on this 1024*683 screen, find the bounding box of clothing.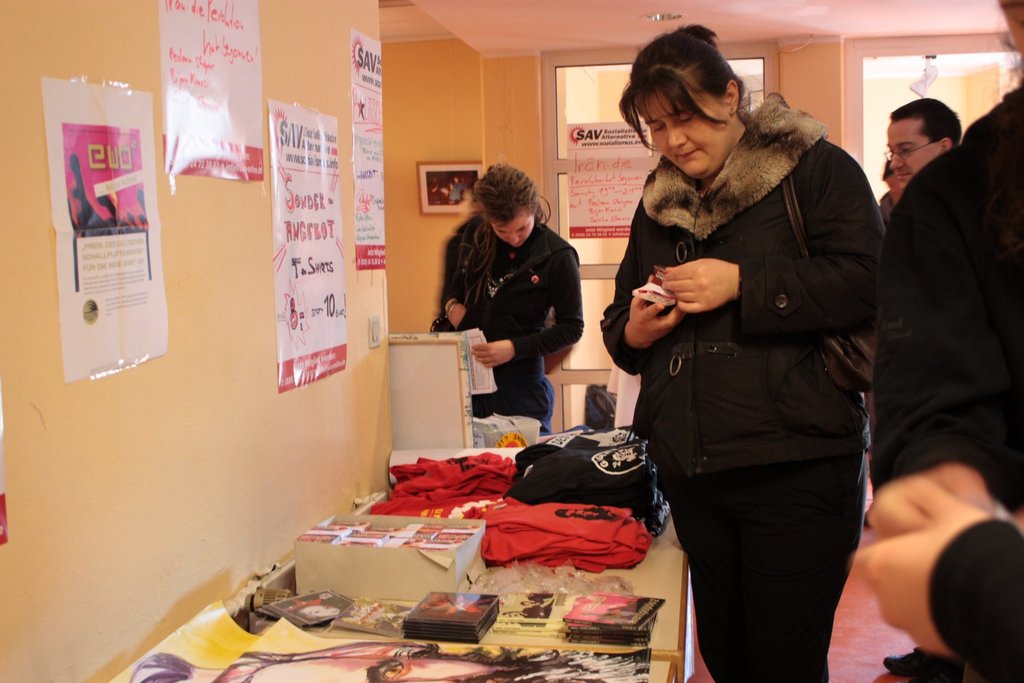
Bounding box: {"left": 447, "top": 181, "right": 465, "bottom": 202}.
